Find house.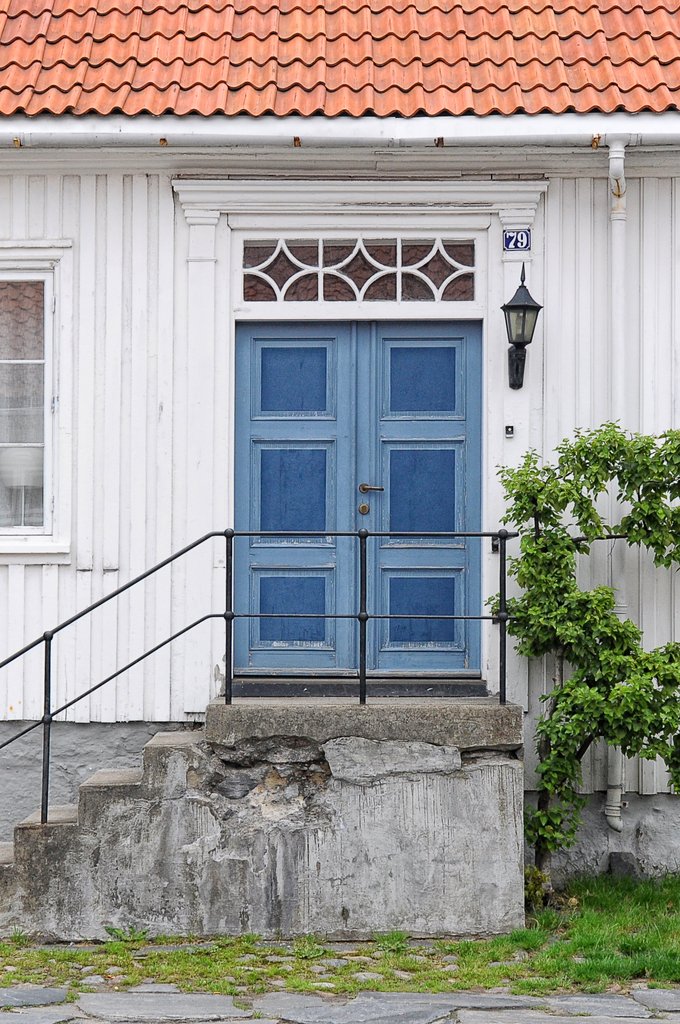
0,1,679,937.
